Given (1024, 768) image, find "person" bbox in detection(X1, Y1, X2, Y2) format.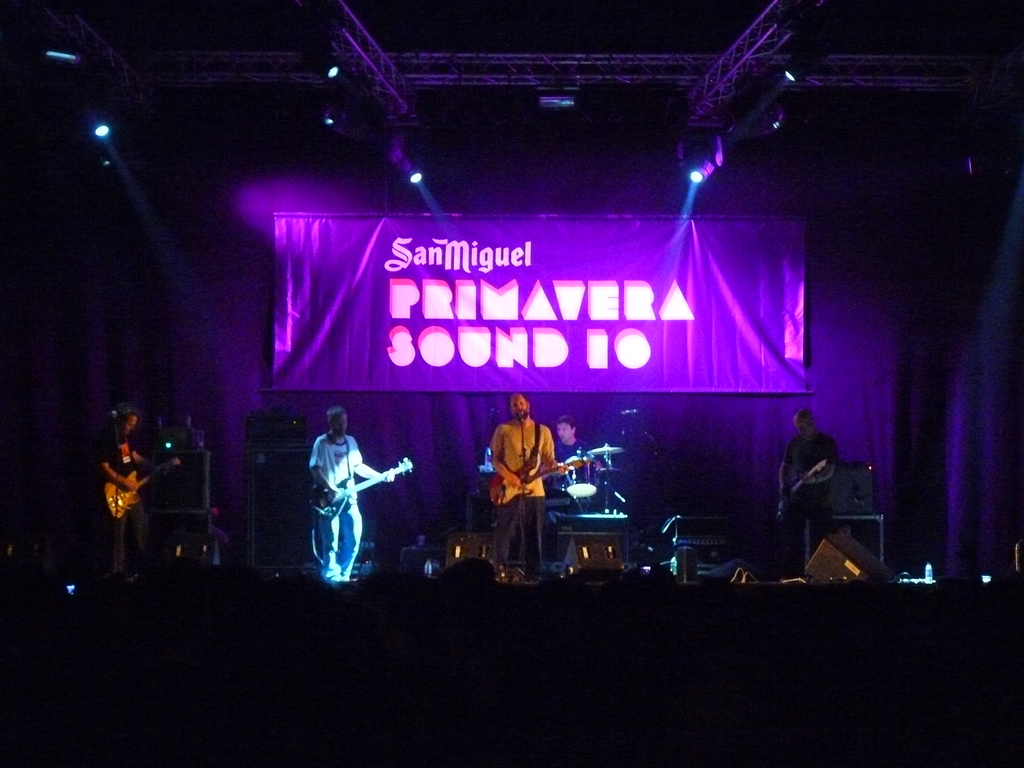
detection(92, 399, 138, 584).
